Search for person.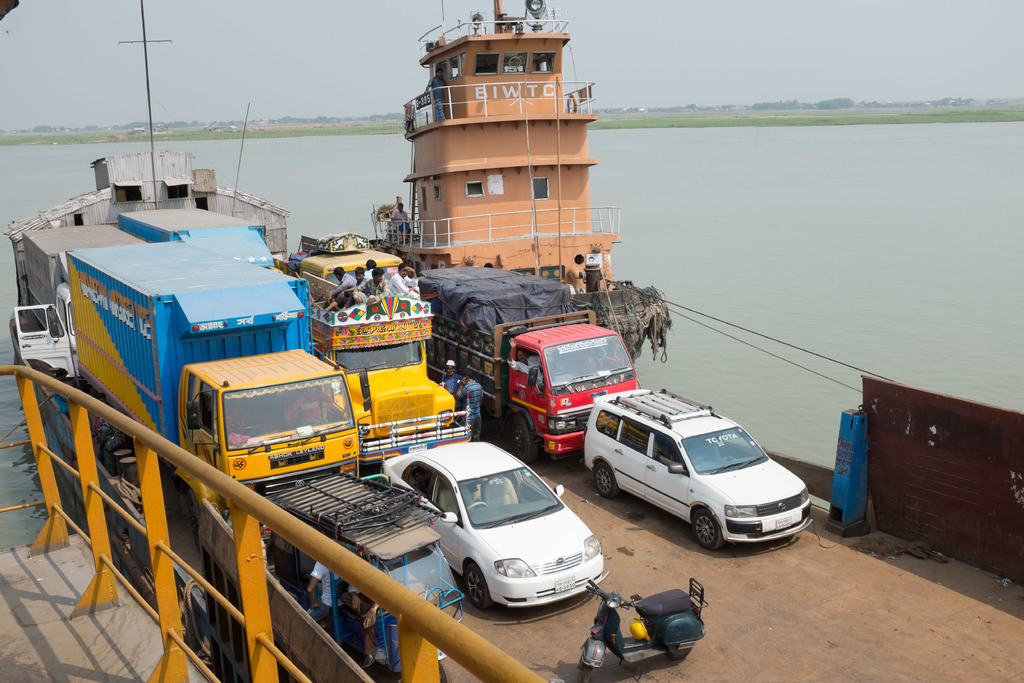
Found at detection(505, 334, 545, 393).
